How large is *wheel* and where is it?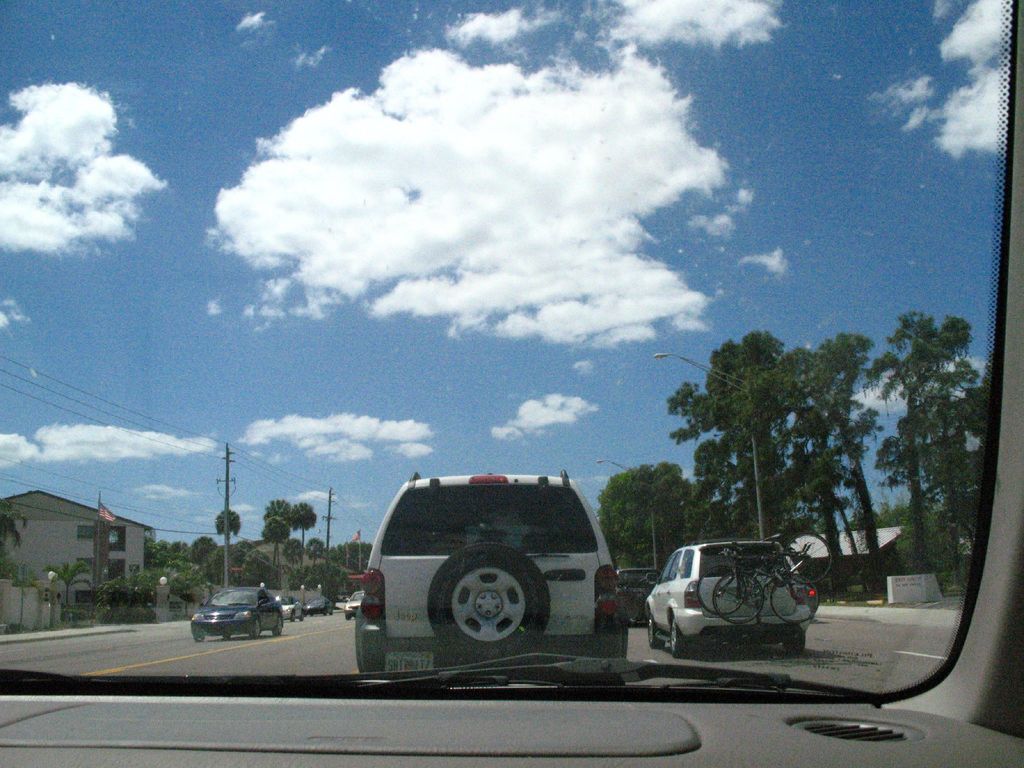
Bounding box: select_region(787, 628, 809, 647).
